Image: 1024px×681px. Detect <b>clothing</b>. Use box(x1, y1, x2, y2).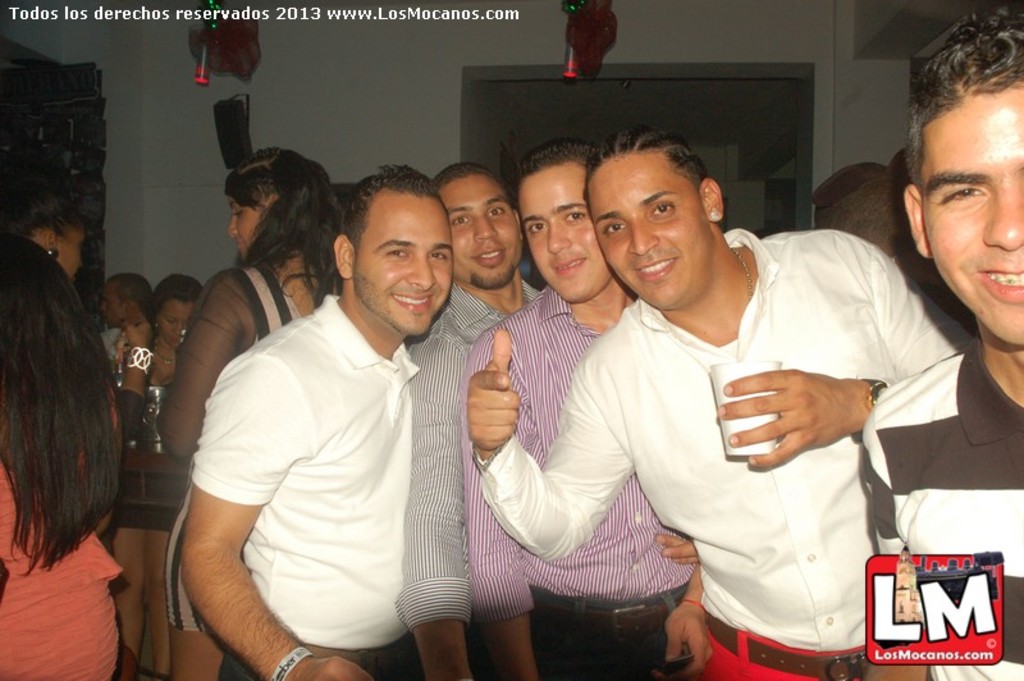
box(460, 283, 690, 620).
